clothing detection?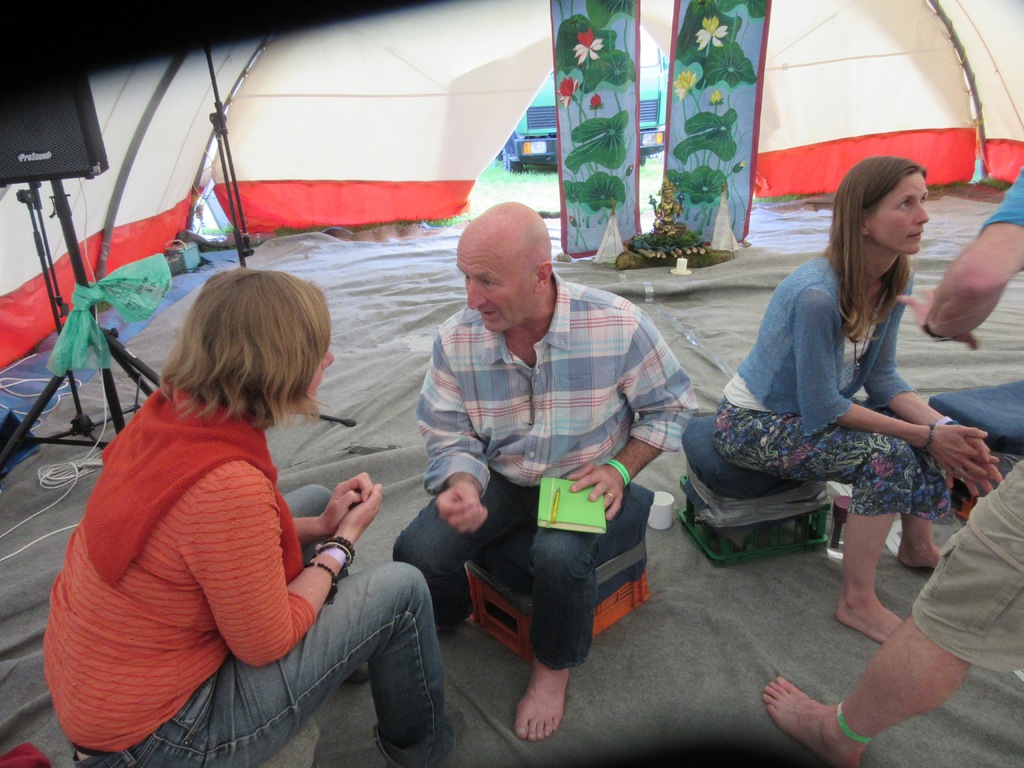
select_region(718, 243, 920, 429)
